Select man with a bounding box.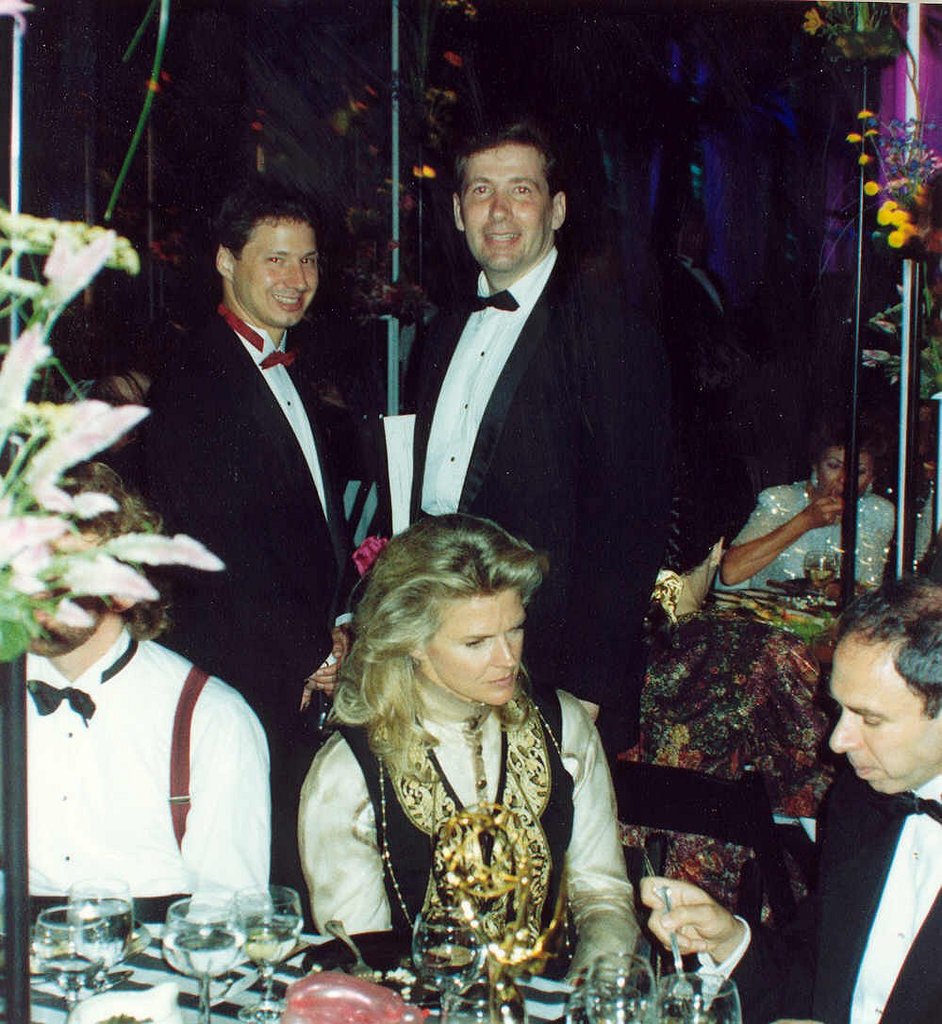
left=630, top=568, right=941, bottom=1023.
